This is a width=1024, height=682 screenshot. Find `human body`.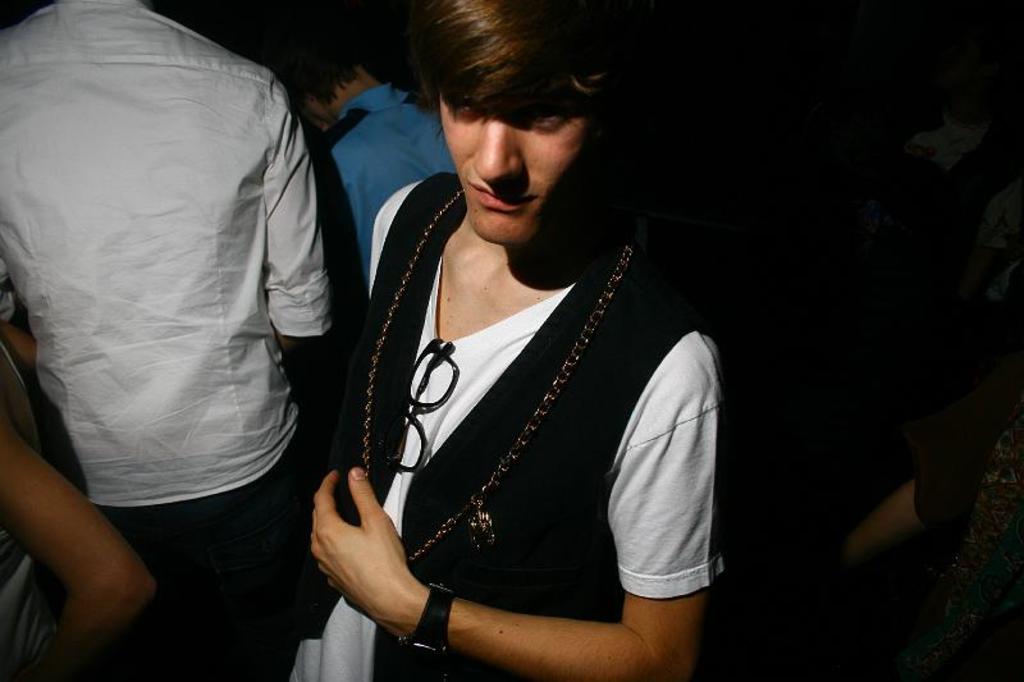
Bounding box: 305:78:454:317.
